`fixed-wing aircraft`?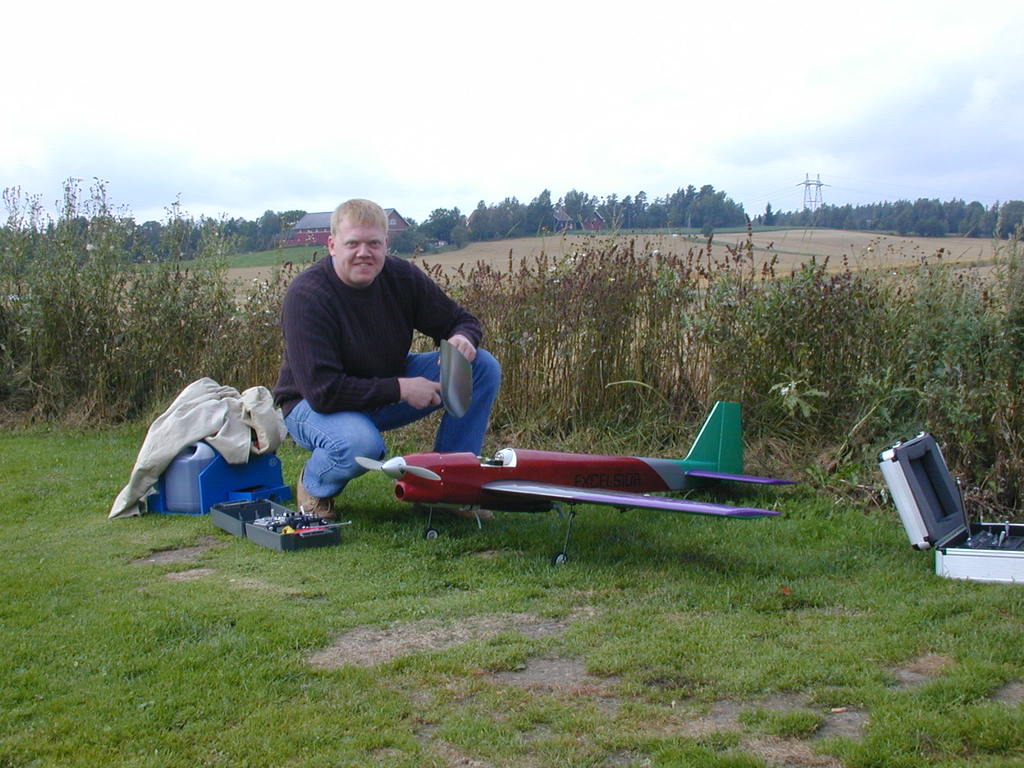
x1=350, y1=396, x2=809, y2=568
